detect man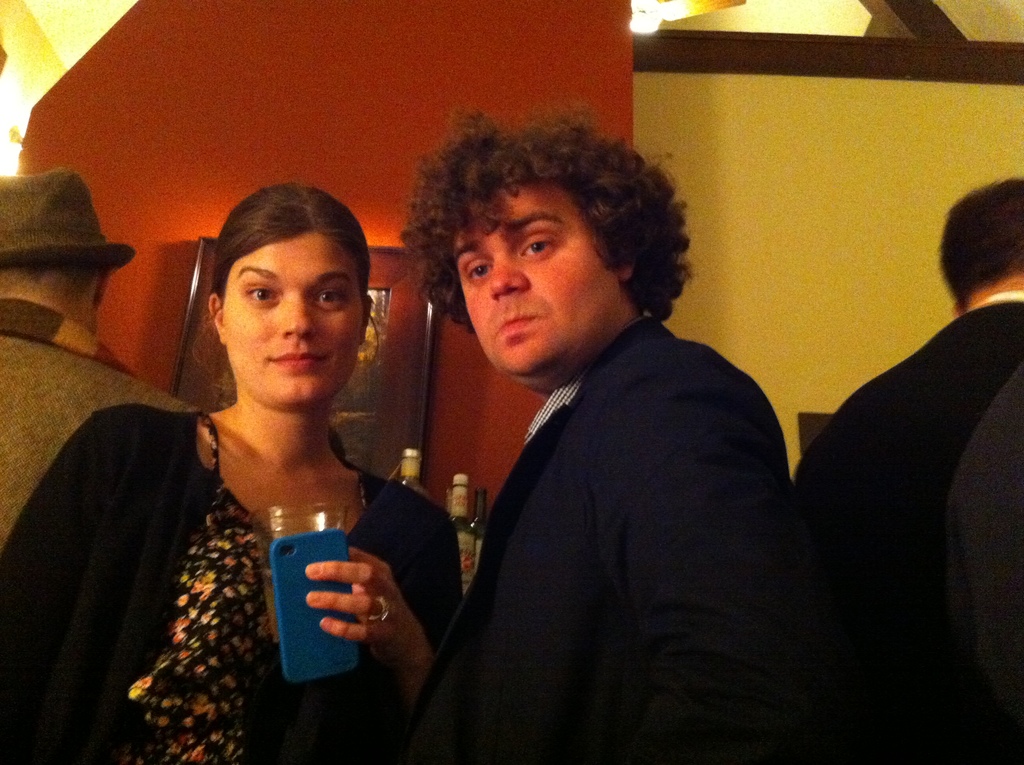
rect(382, 108, 835, 752)
